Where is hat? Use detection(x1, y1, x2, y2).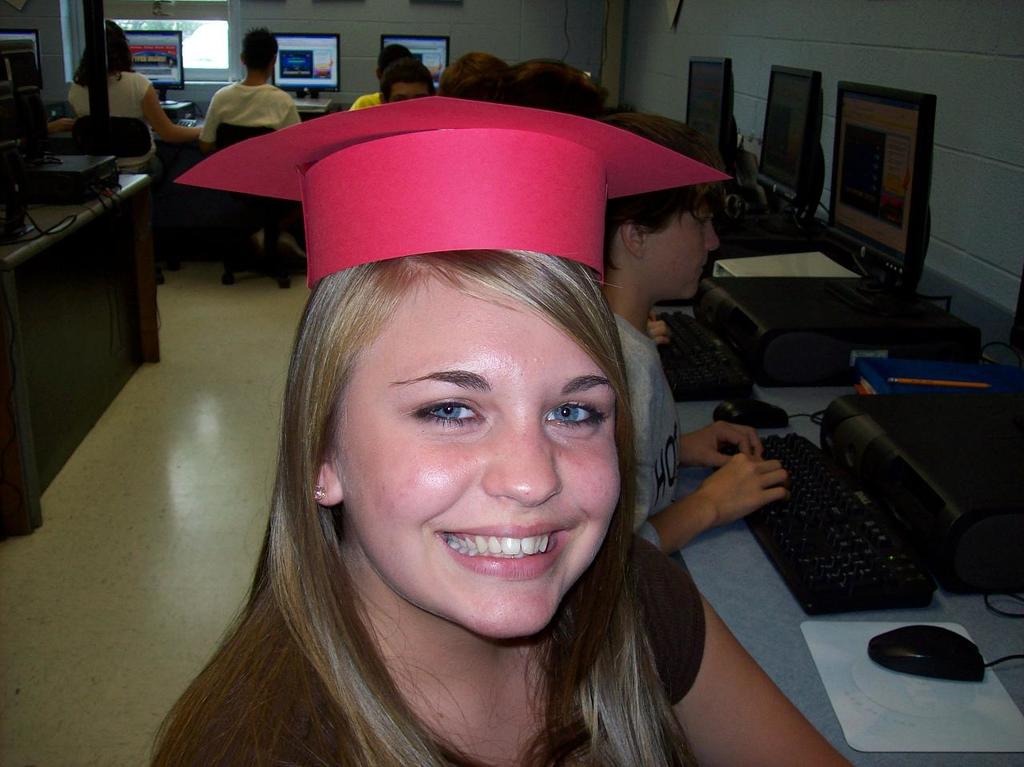
detection(173, 96, 728, 289).
